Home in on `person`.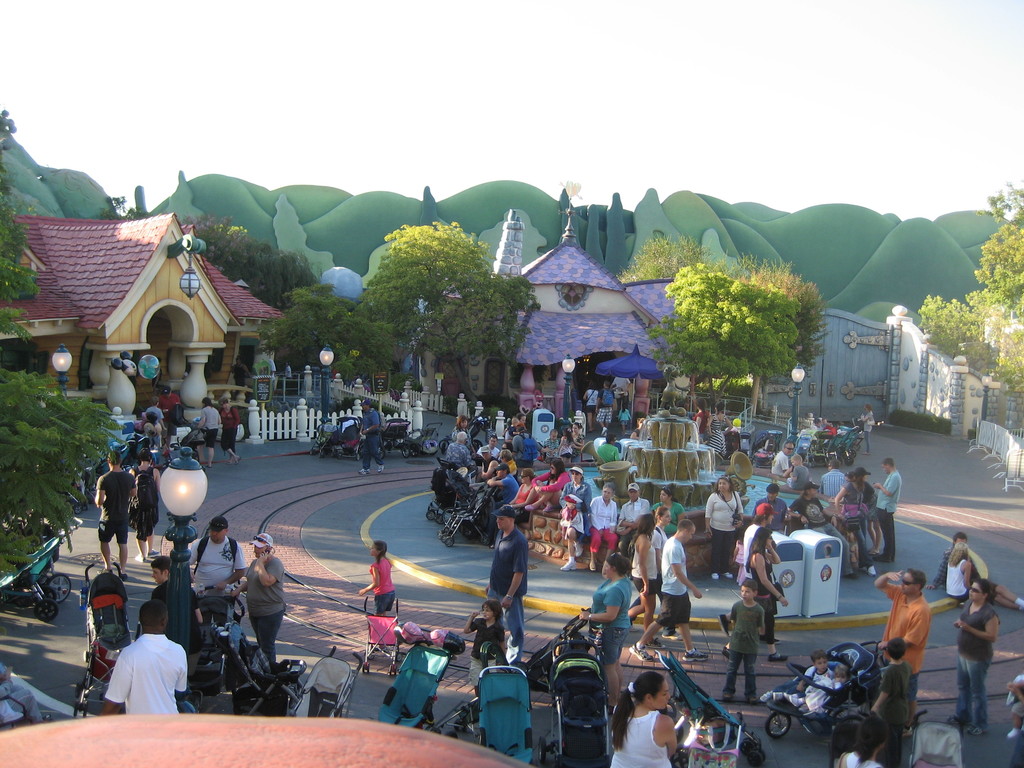
Homed in at [0, 664, 46, 724].
